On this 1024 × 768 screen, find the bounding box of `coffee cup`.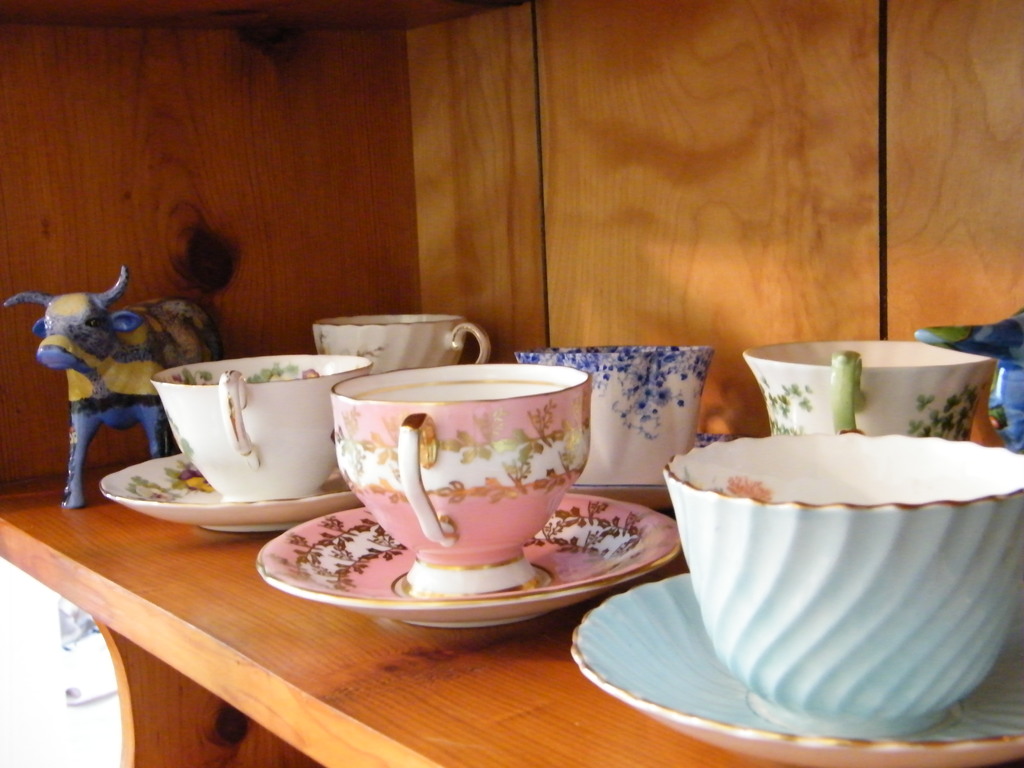
Bounding box: region(329, 362, 591, 600).
